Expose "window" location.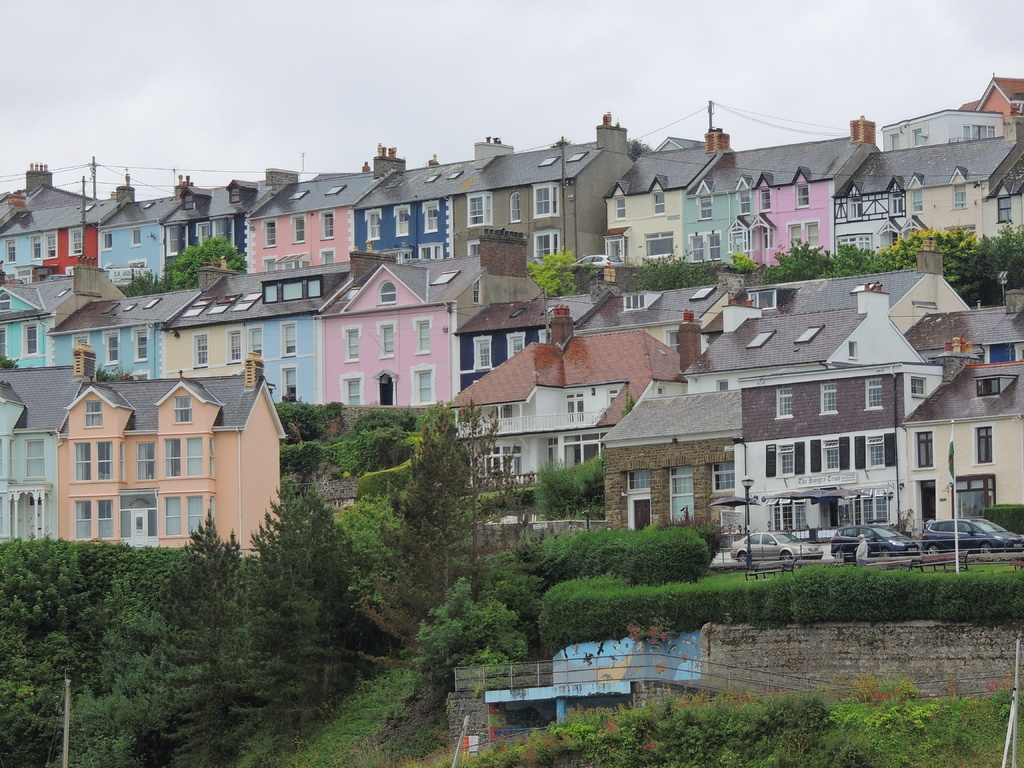
Exposed at bbox(624, 467, 653, 492).
